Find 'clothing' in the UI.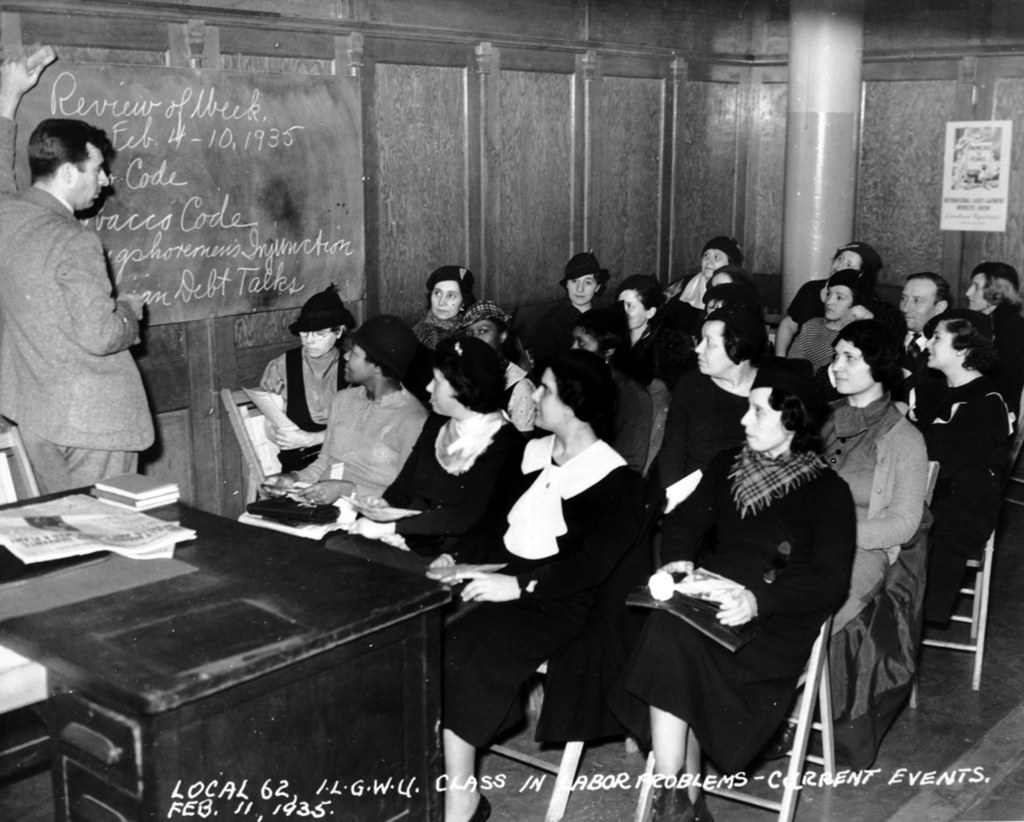
UI element at bbox(895, 328, 927, 422).
